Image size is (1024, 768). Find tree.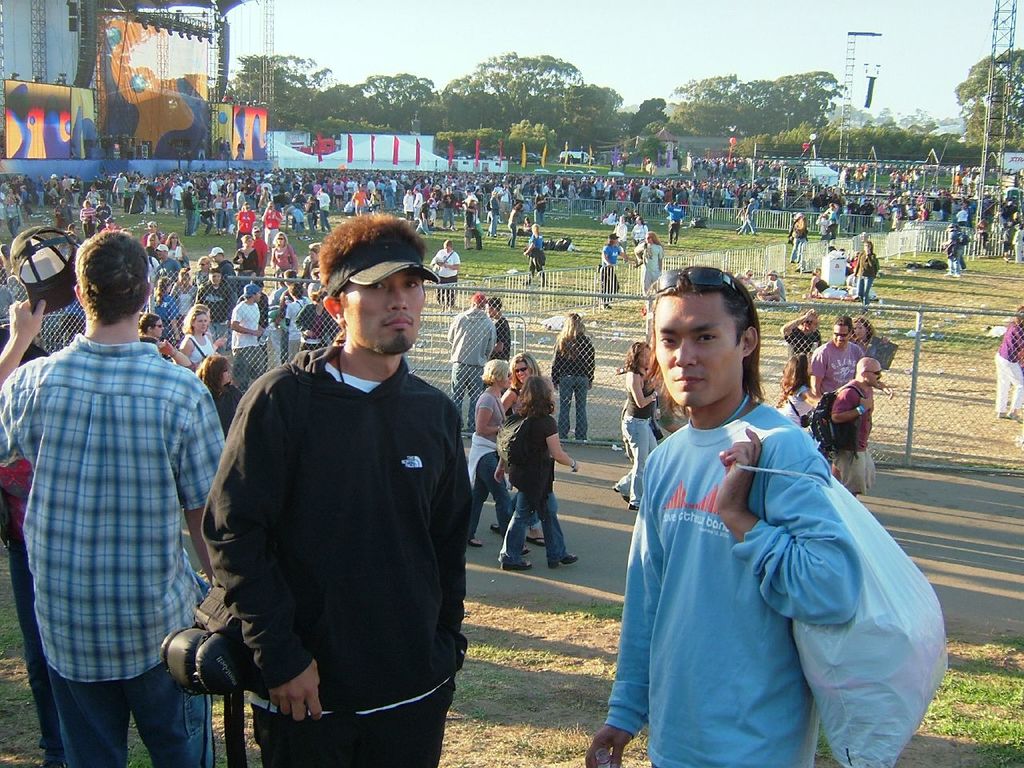
(left=546, top=81, right=621, bottom=154).
